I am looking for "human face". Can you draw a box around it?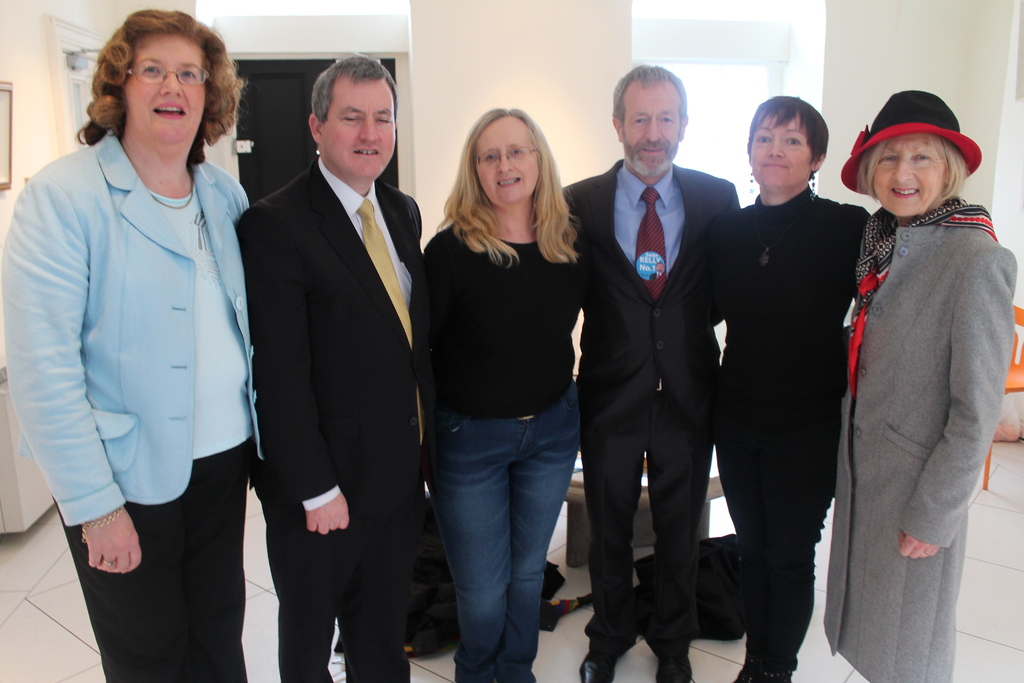
Sure, the bounding box is detection(867, 134, 944, 215).
